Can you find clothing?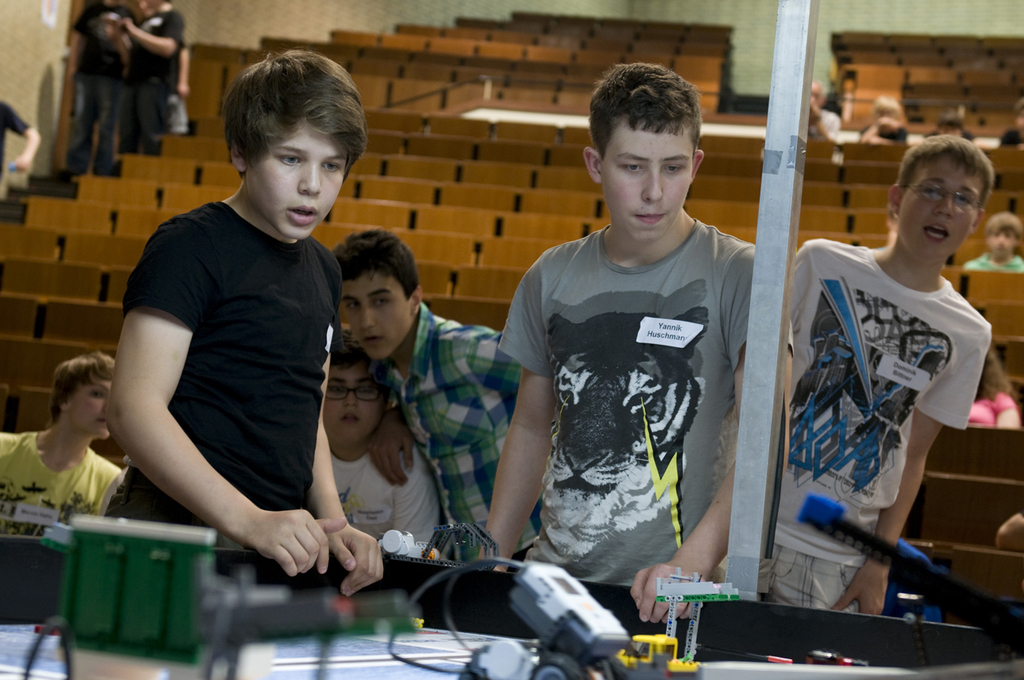
Yes, bounding box: rect(384, 299, 552, 573).
